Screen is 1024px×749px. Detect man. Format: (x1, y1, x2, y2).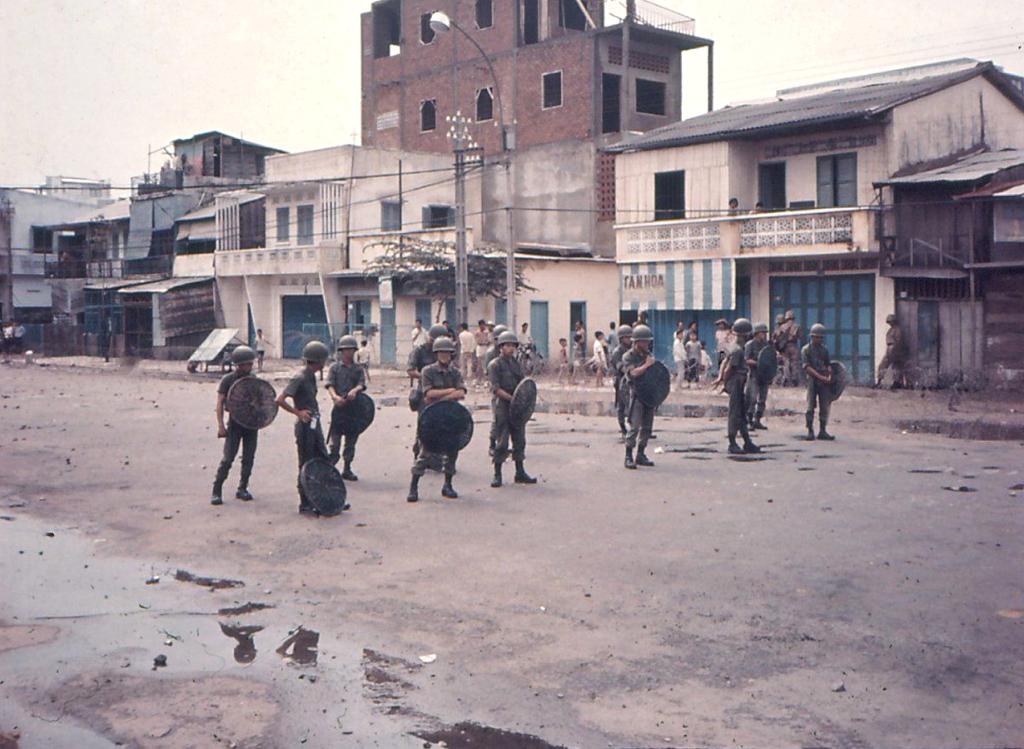
(482, 331, 539, 491).
